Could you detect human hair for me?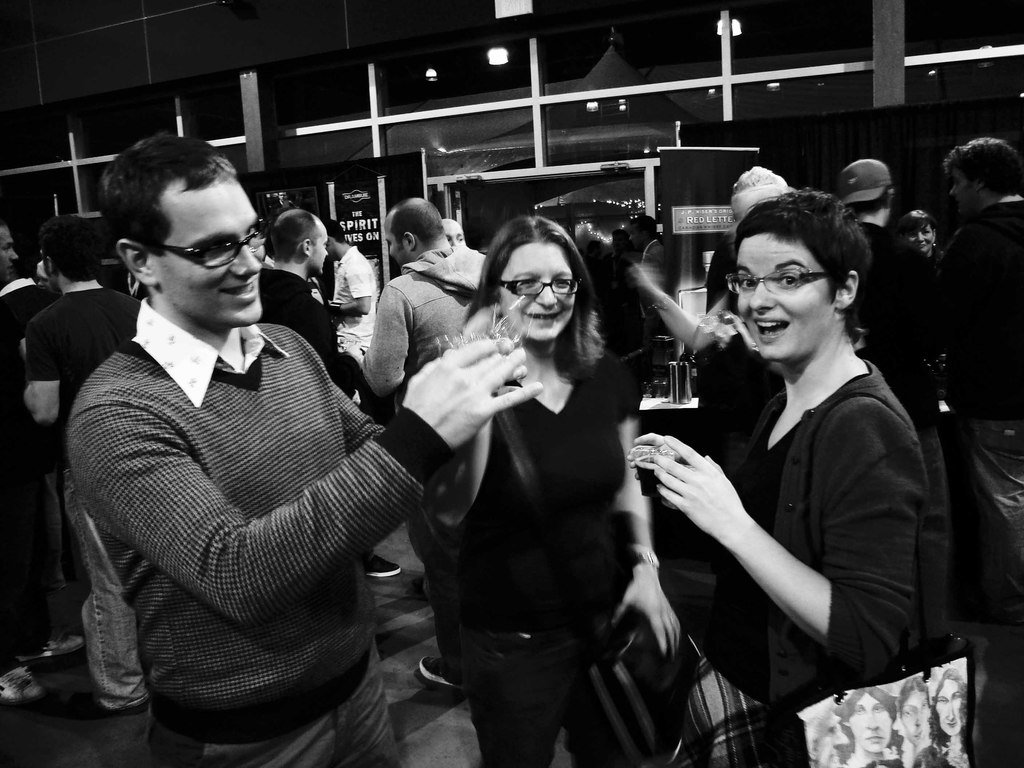
Detection result: 324, 216, 350, 243.
